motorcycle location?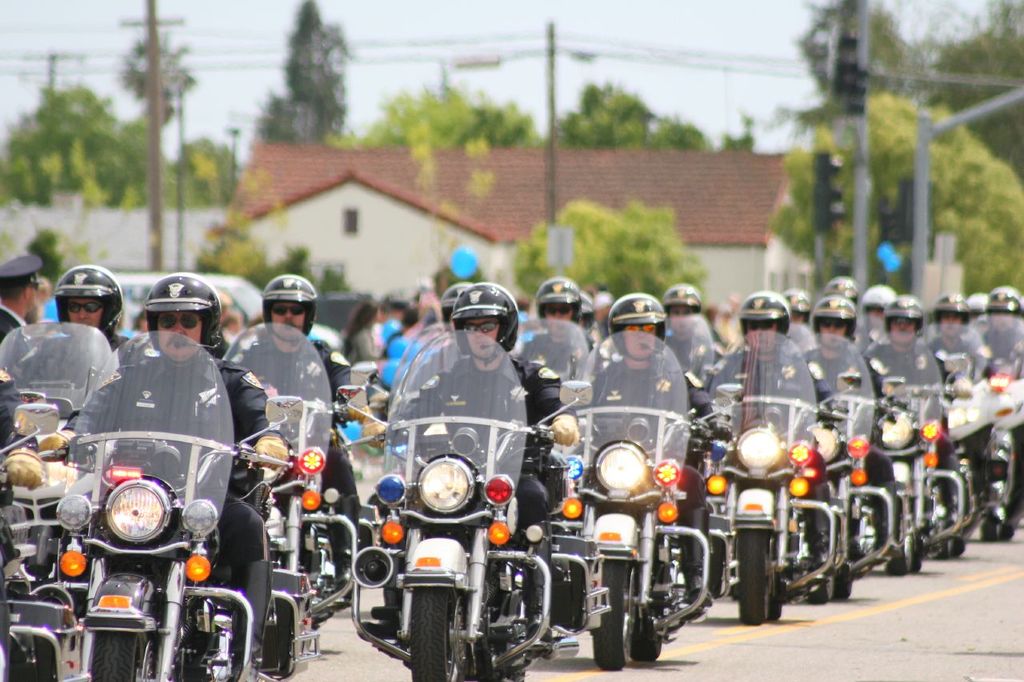
box(334, 327, 603, 679)
